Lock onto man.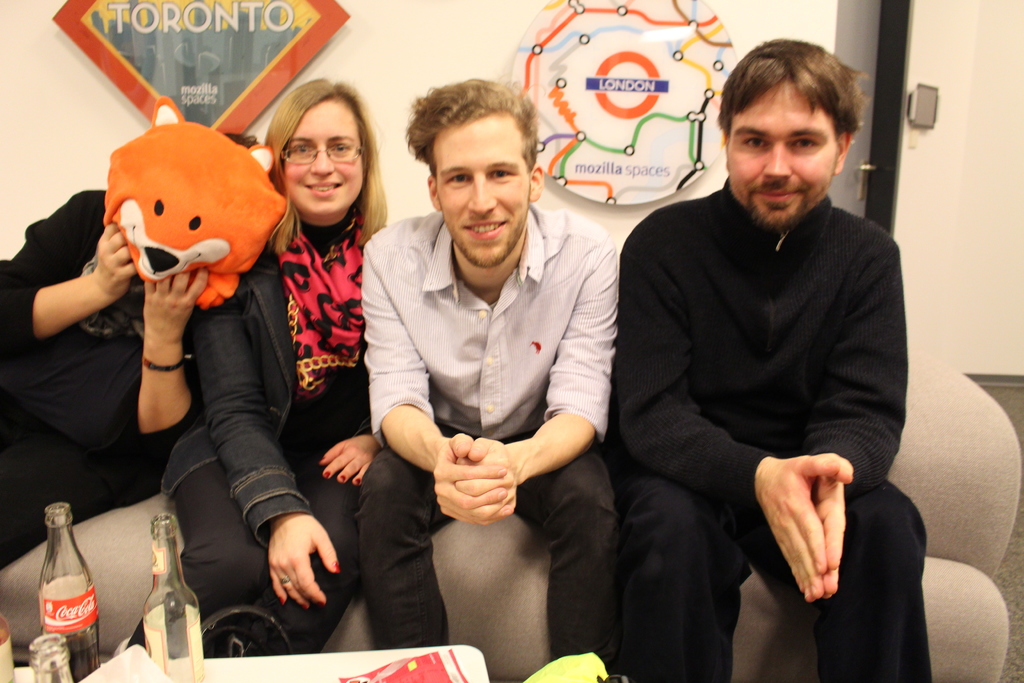
Locked: left=352, top=69, right=629, bottom=665.
